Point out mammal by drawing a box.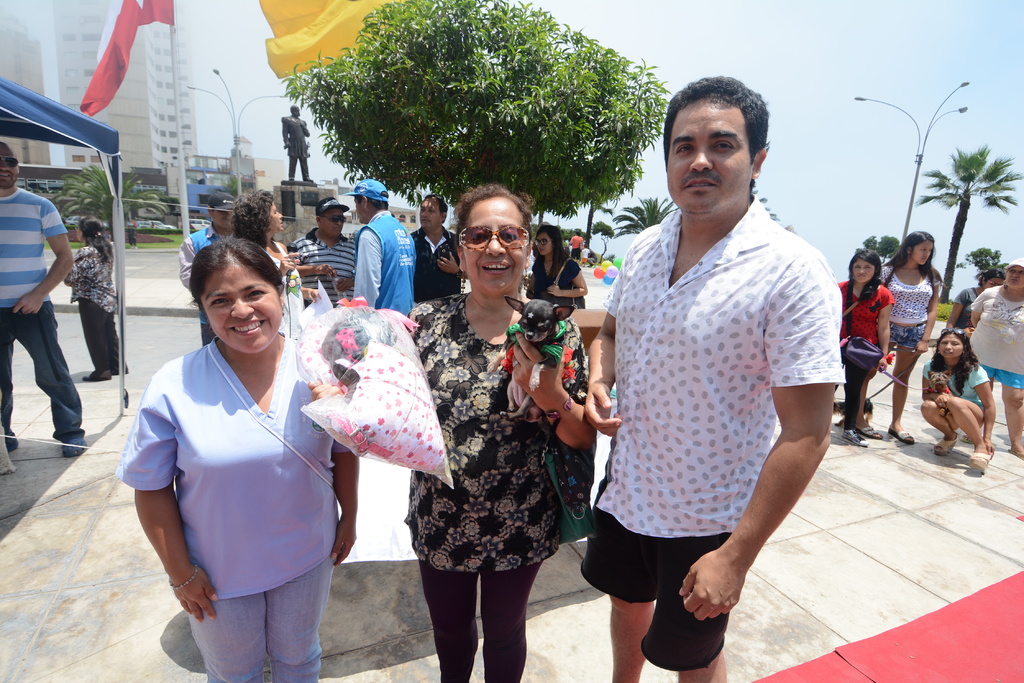
locate(919, 328, 992, 478).
